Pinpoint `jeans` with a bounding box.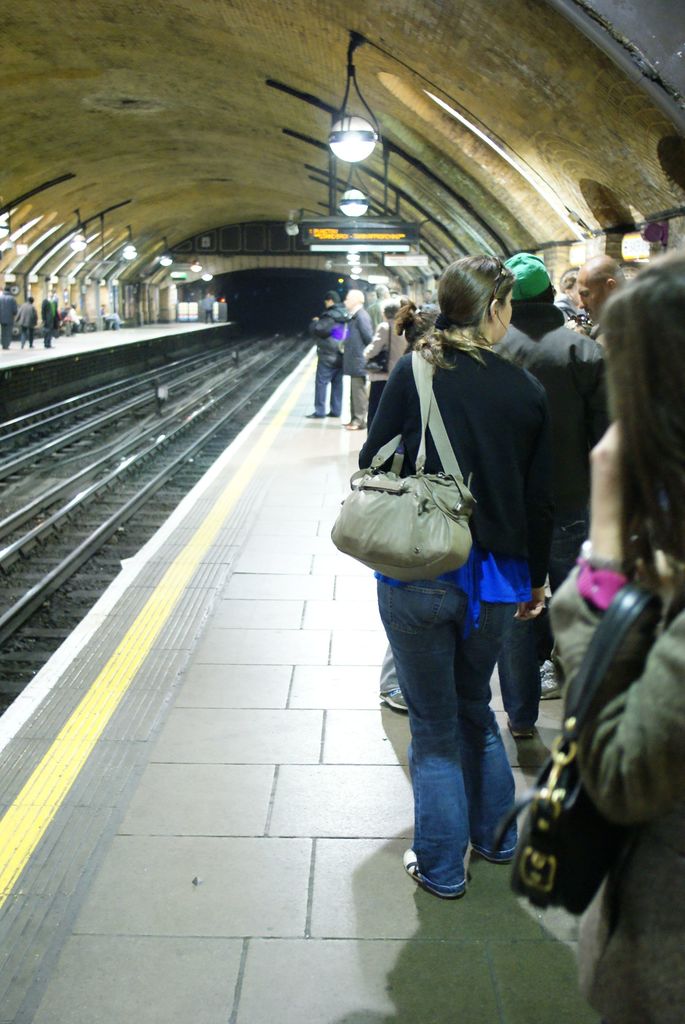
bbox(10, 328, 35, 349).
